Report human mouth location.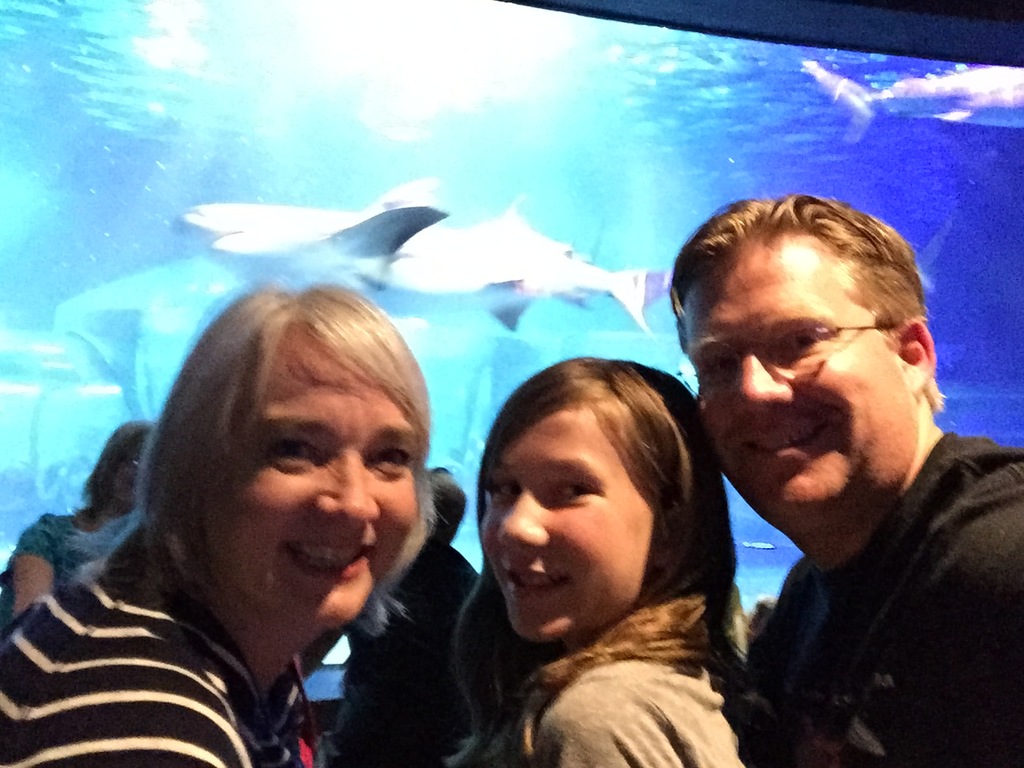
Report: x1=734 y1=416 x2=842 y2=476.
